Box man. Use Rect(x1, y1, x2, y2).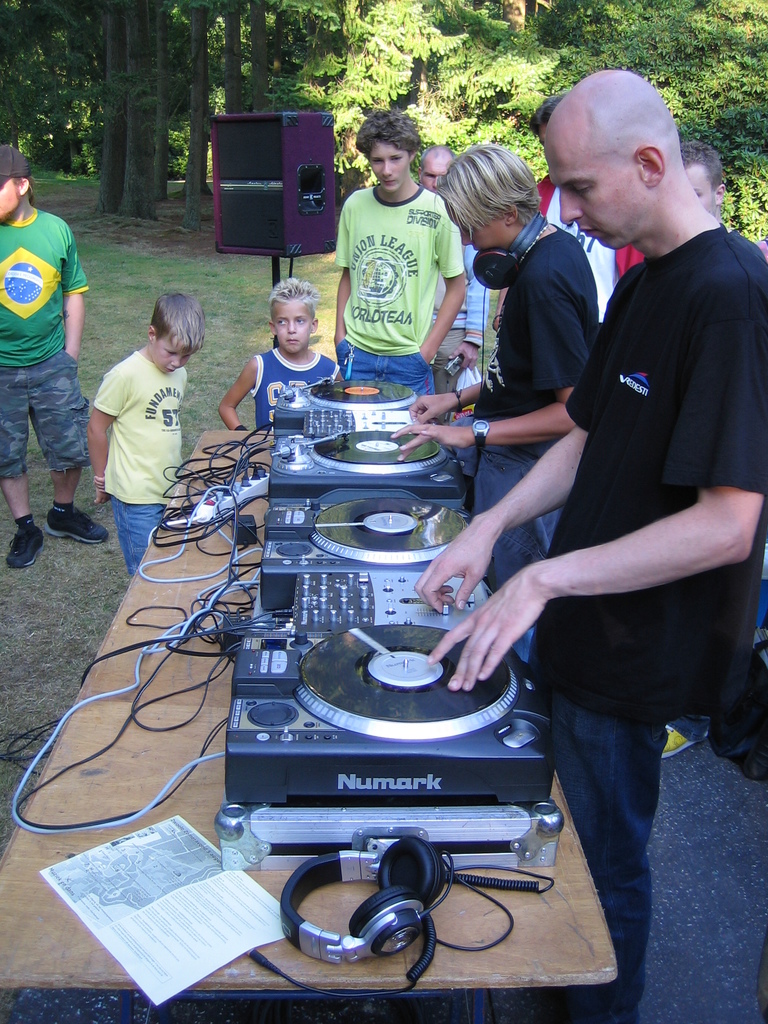
Rect(0, 145, 111, 572).
